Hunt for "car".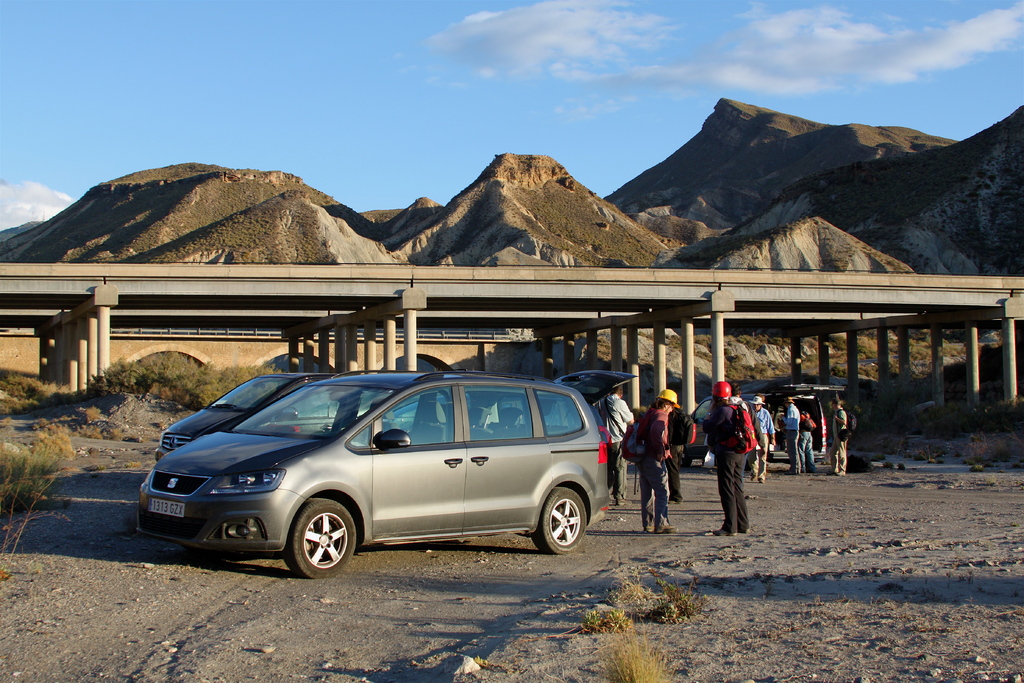
Hunted down at x1=152, y1=370, x2=467, y2=462.
